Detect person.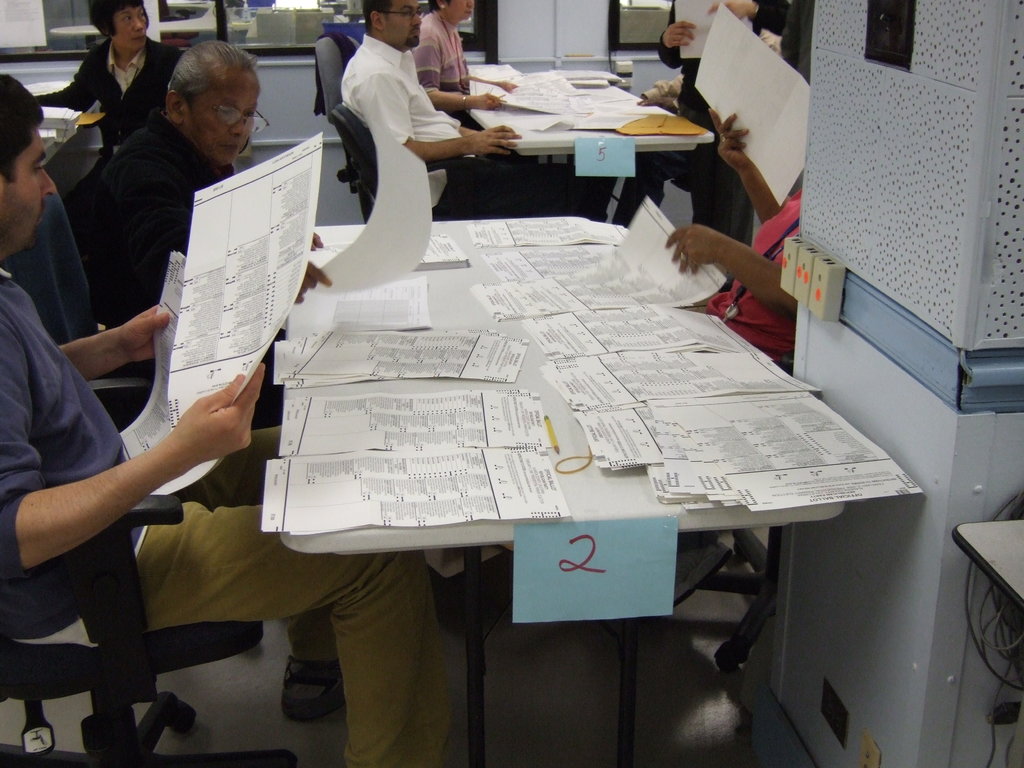
Detected at box=[353, 94, 504, 213].
